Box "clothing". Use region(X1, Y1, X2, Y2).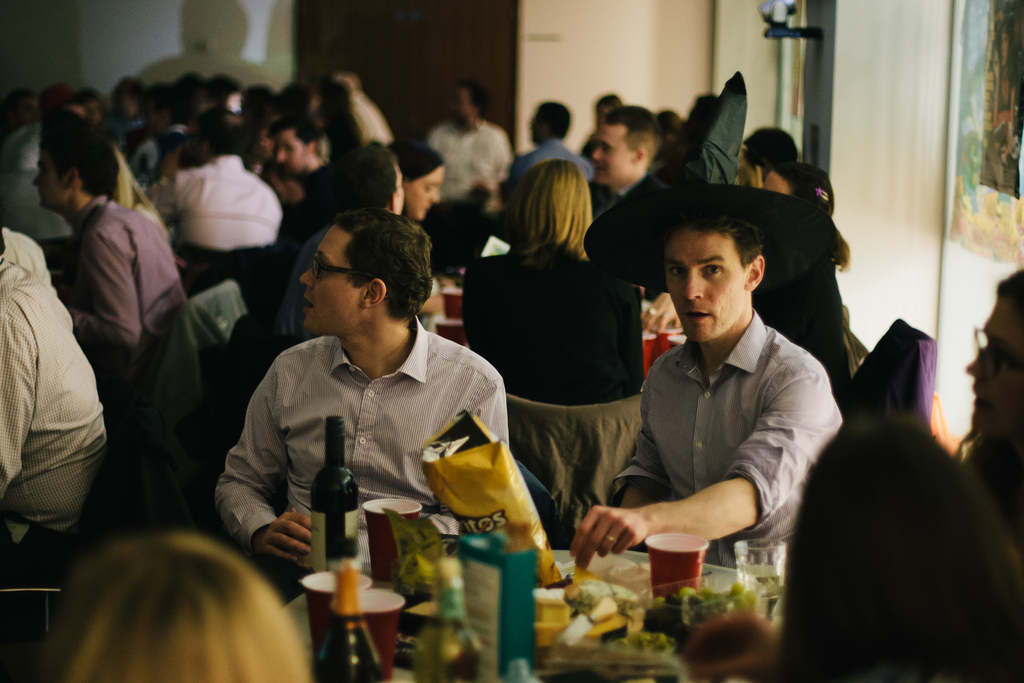
region(0, 122, 75, 241).
